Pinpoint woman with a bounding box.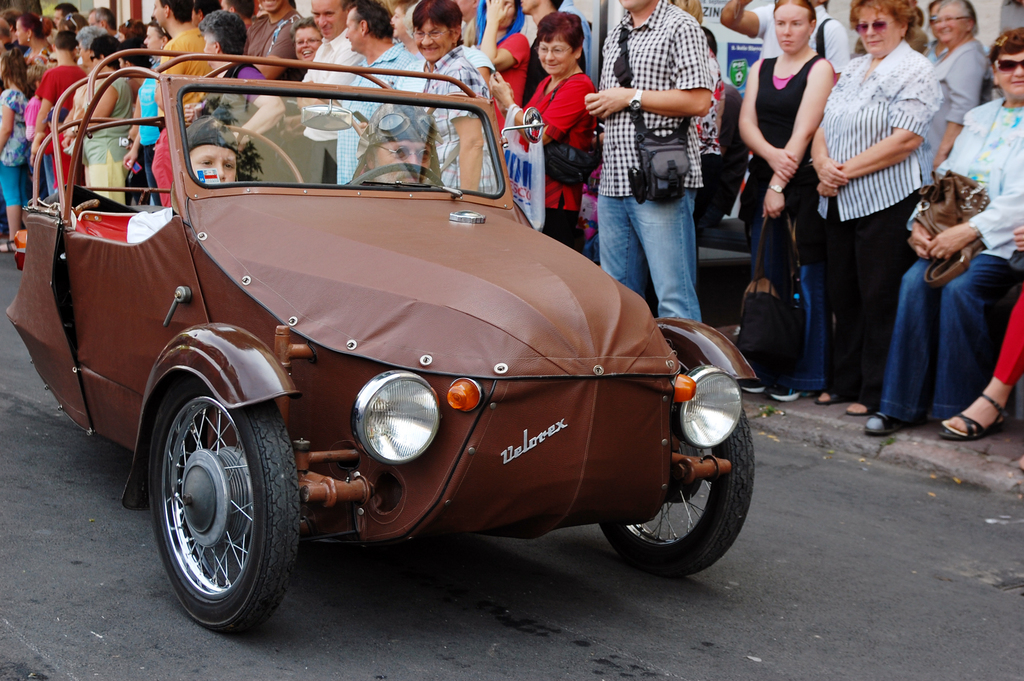
{"x1": 179, "y1": 10, "x2": 284, "y2": 154}.
